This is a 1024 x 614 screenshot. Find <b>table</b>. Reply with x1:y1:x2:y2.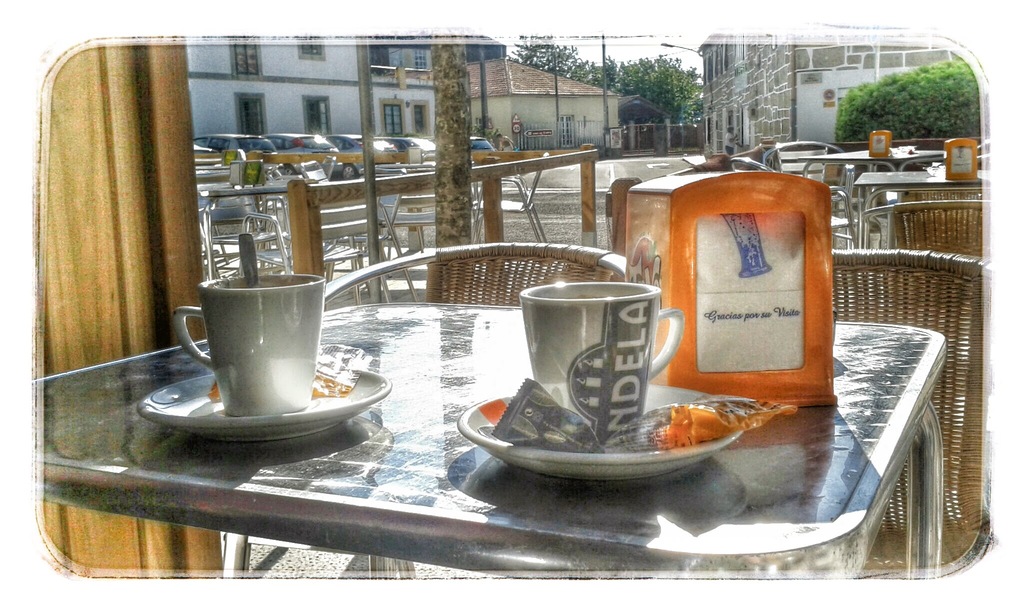
37:304:950:599.
